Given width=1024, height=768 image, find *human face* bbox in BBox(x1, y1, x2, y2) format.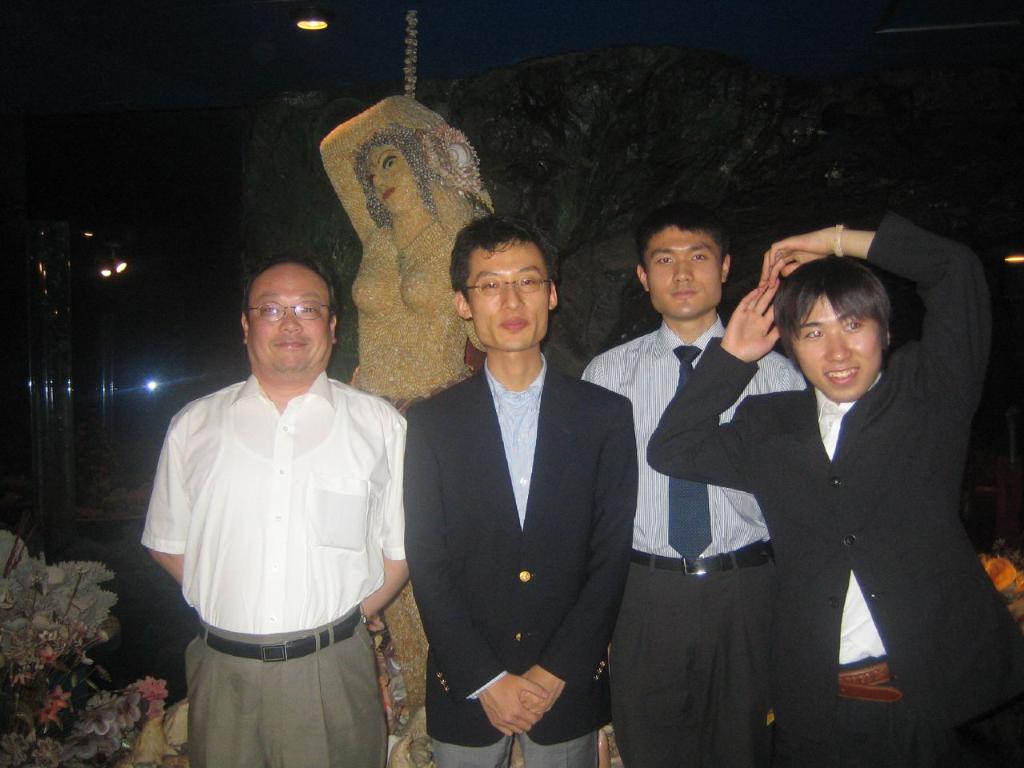
BBox(642, 226, 725, 320).
